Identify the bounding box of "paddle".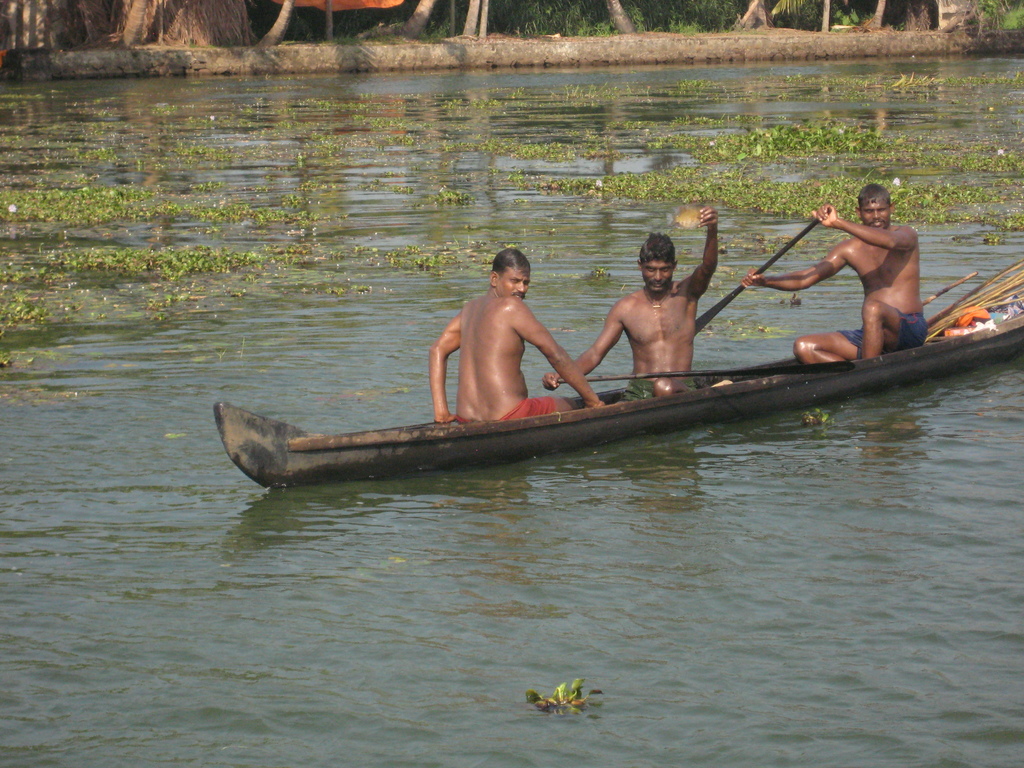
(692,211,826,333).
